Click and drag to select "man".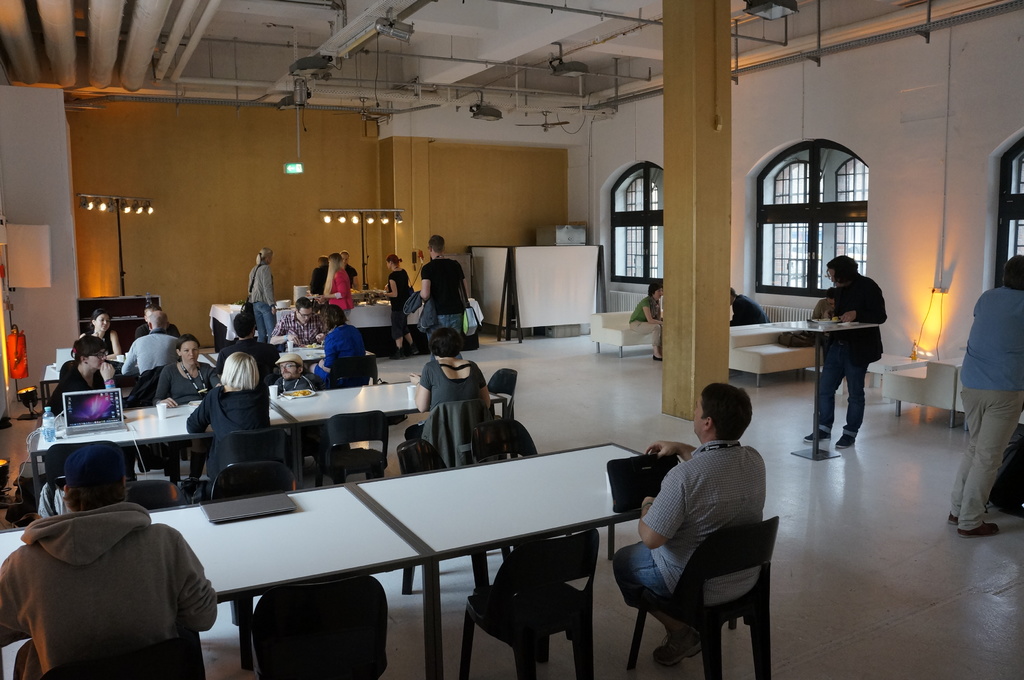
Selection: x1=218, y1=312, x2=273, y2=377.
